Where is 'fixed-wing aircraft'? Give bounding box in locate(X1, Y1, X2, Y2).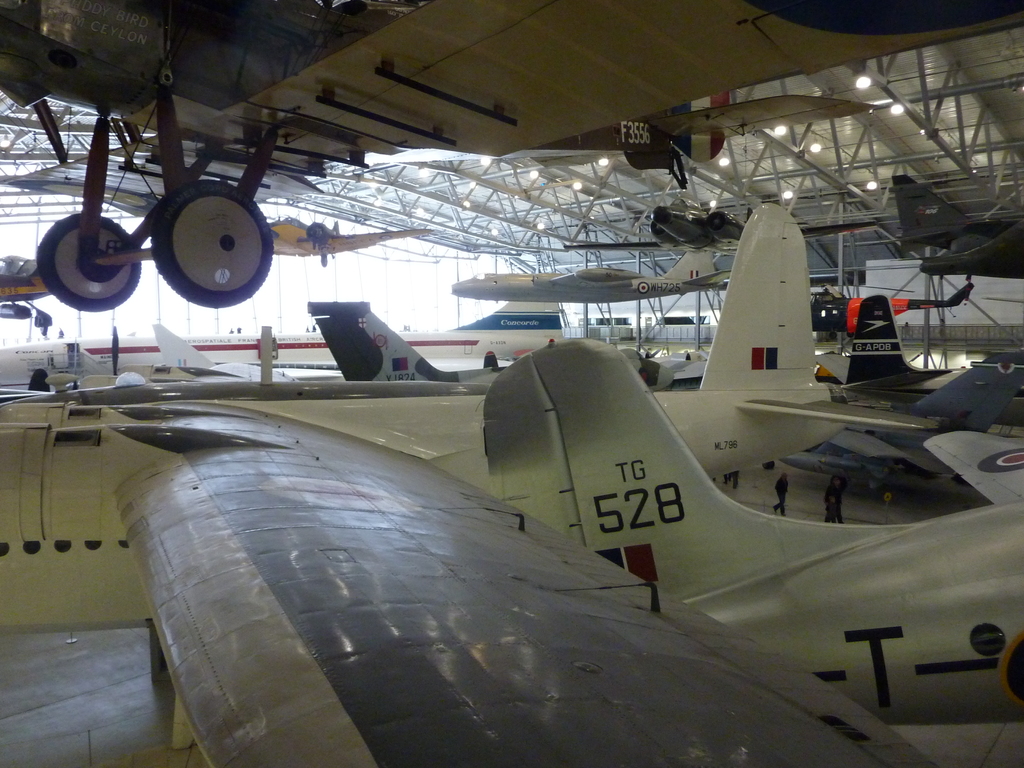
locate(273, 214, 432, 269).
